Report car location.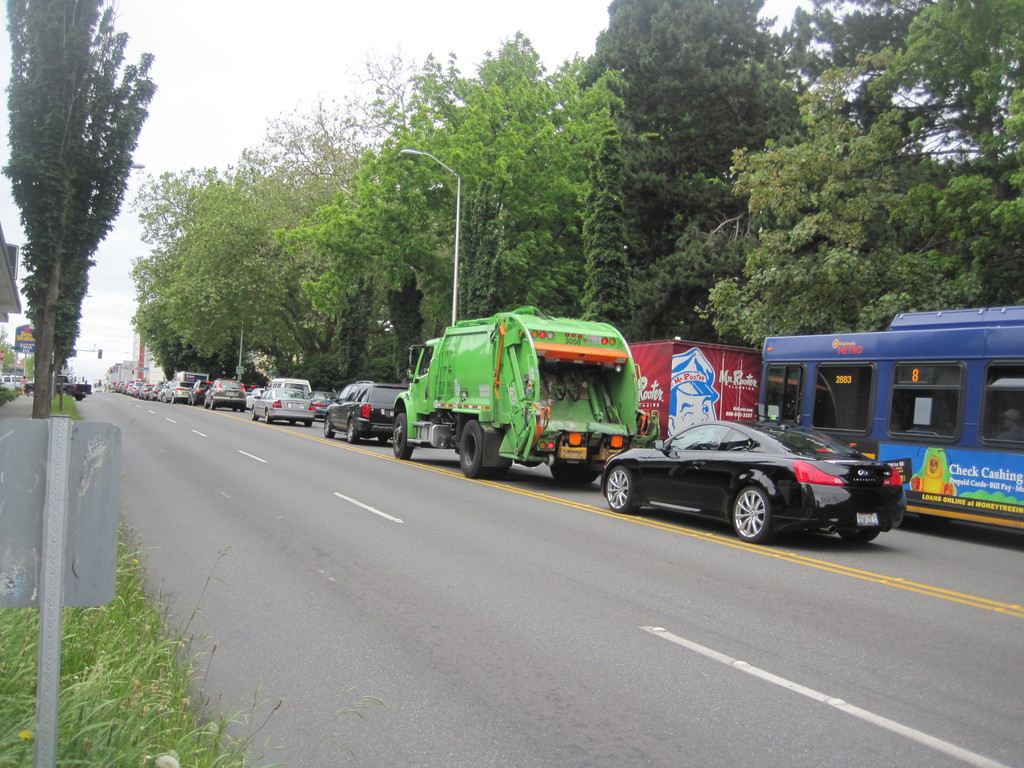
Report: [x1=240, y1=376, x2=317, y2=429].
